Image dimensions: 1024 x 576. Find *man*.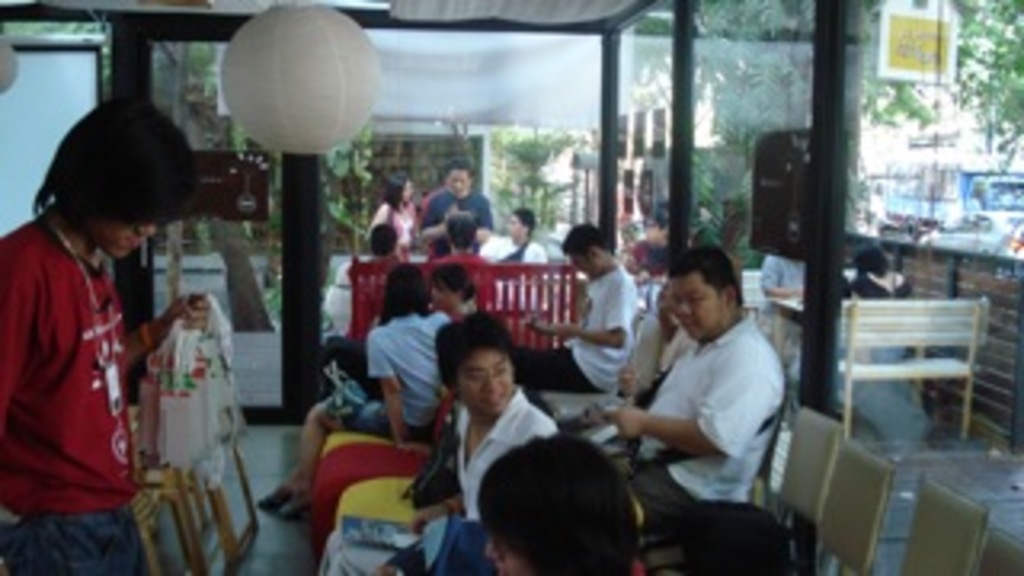
(512,227,640,397).
